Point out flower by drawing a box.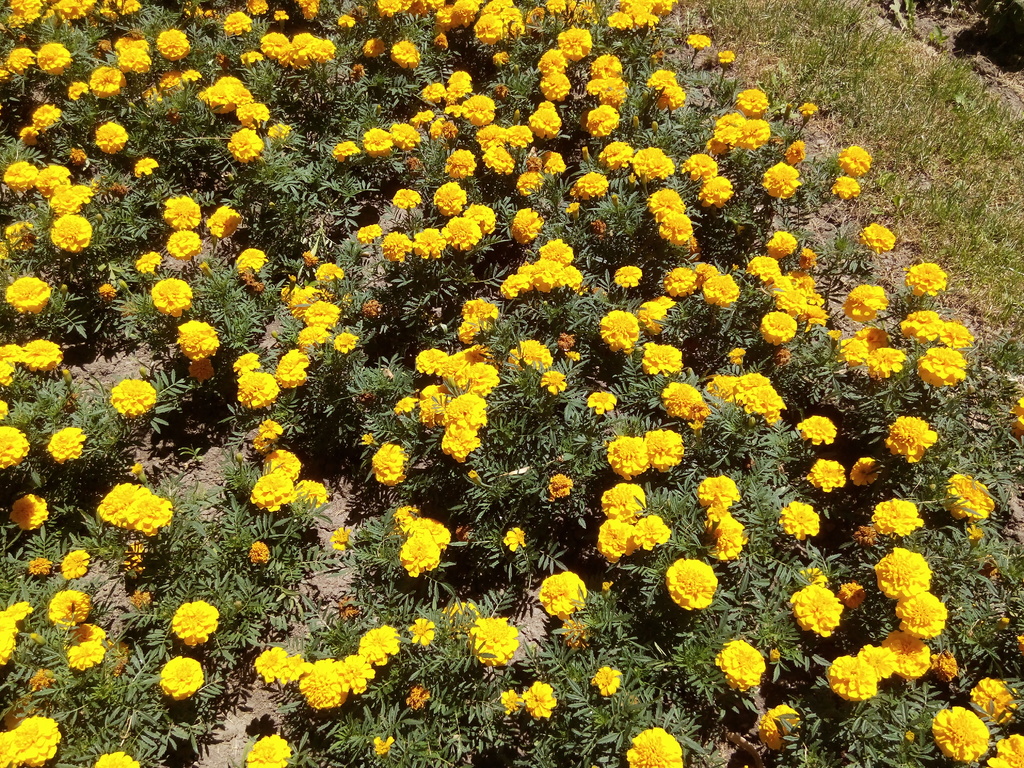
select_region(166, 233, 196, 248).
